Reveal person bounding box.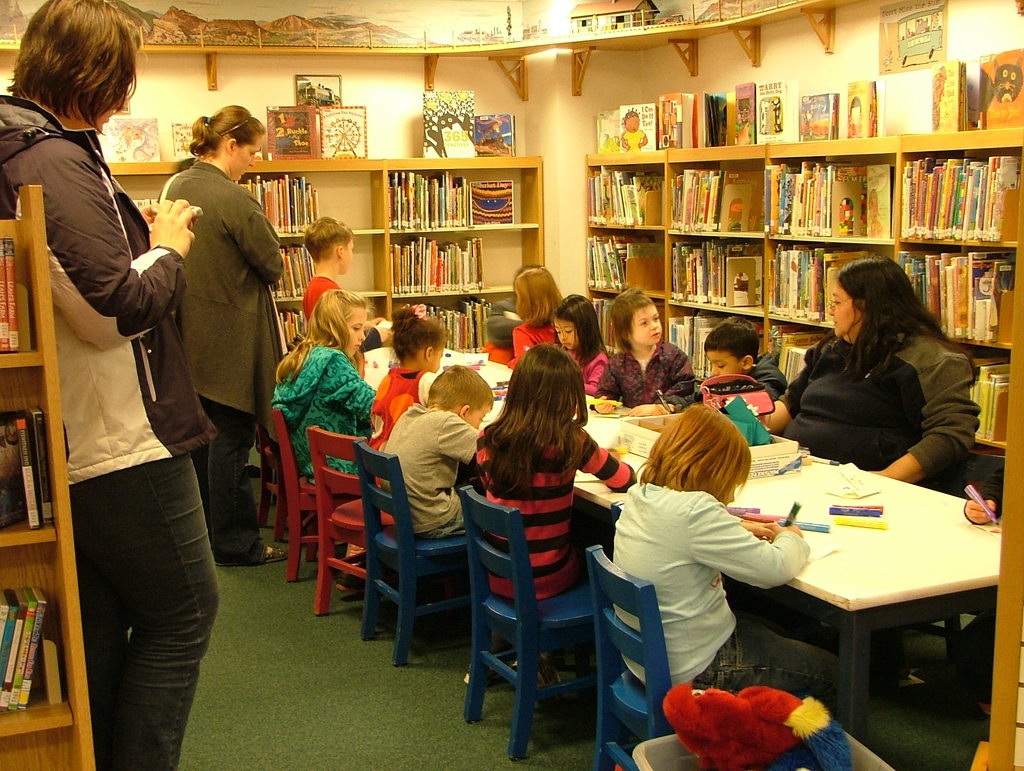
Revealed: bbox=(0, 0, 228, 770).
